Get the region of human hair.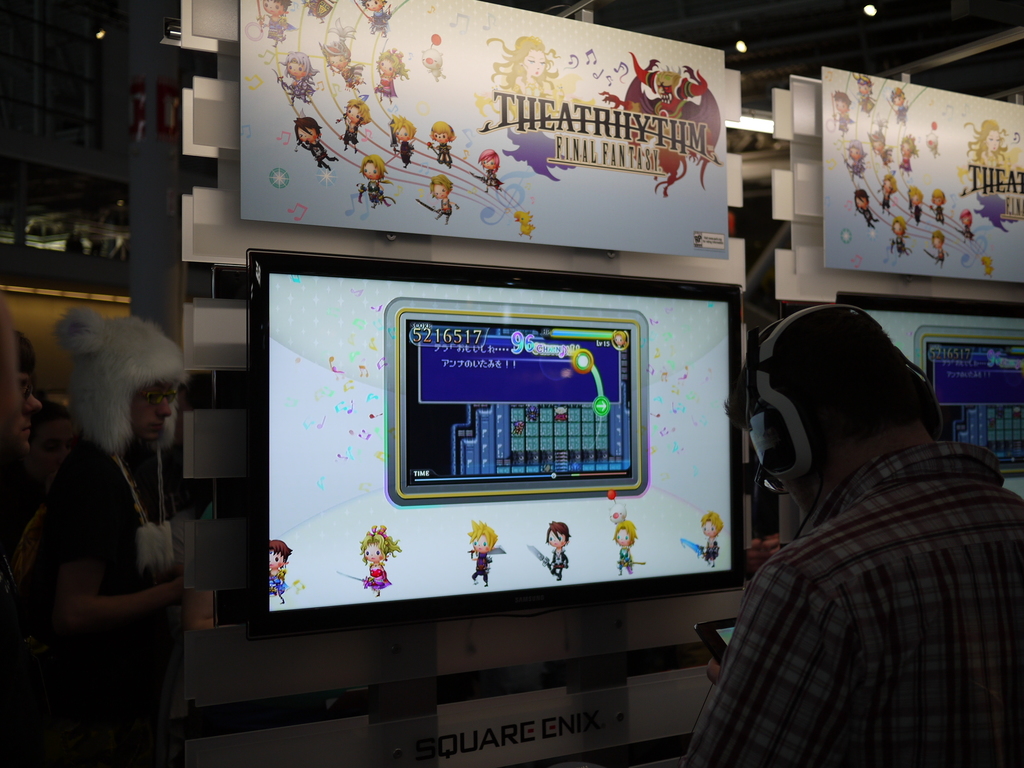
981:253:993:265.
